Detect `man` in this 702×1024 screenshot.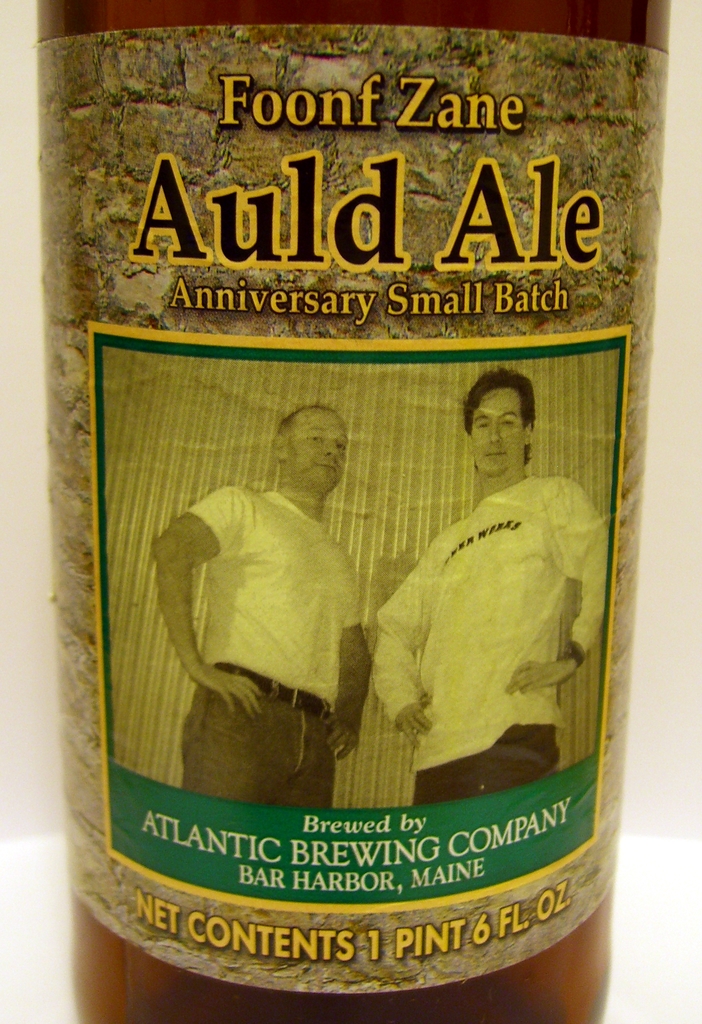
Detection: <box>375,363,611,809</box>.
